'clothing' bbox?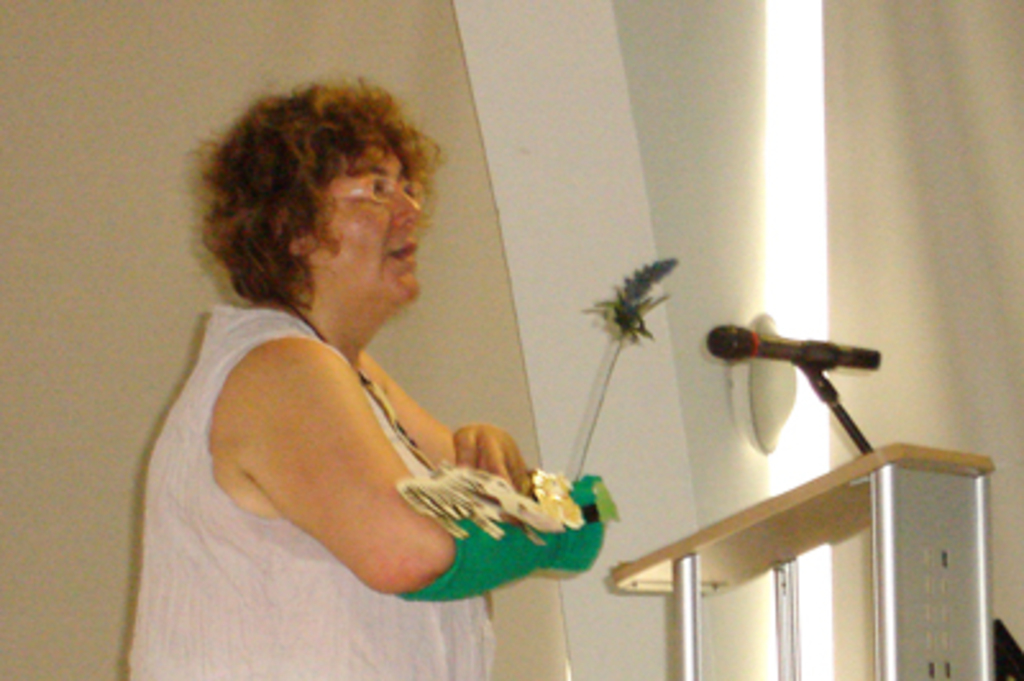
151,266,571,625
